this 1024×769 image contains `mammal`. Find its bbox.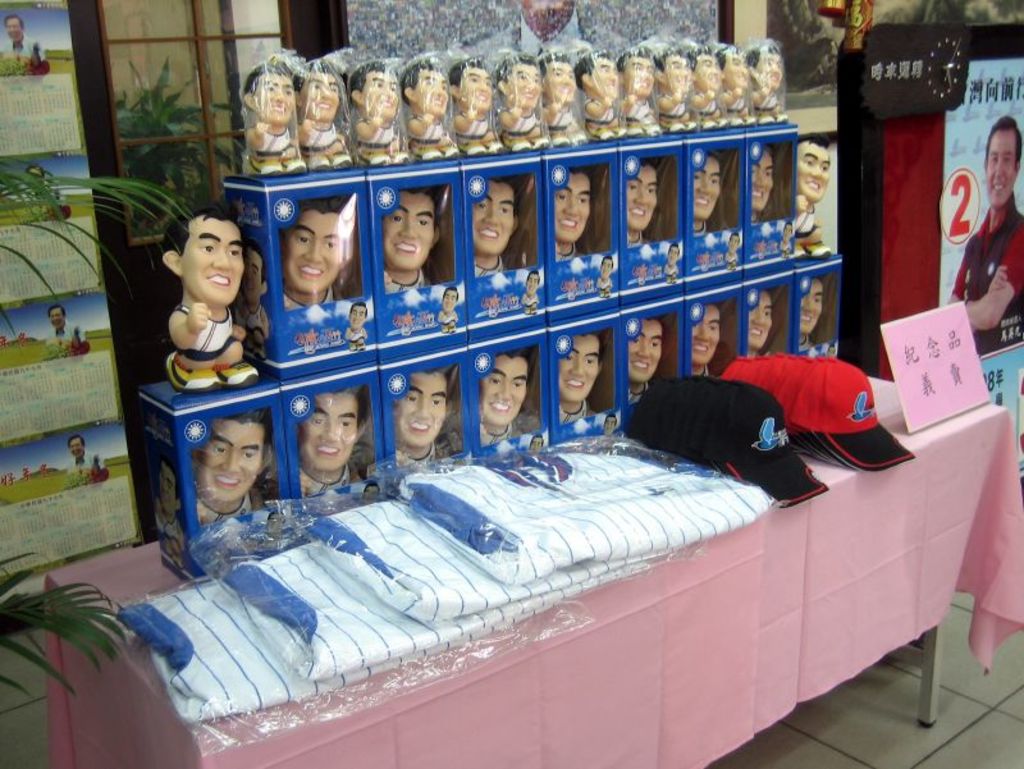
{"left": 723, "top": 237, "right": 740, "bottom": 269}.
